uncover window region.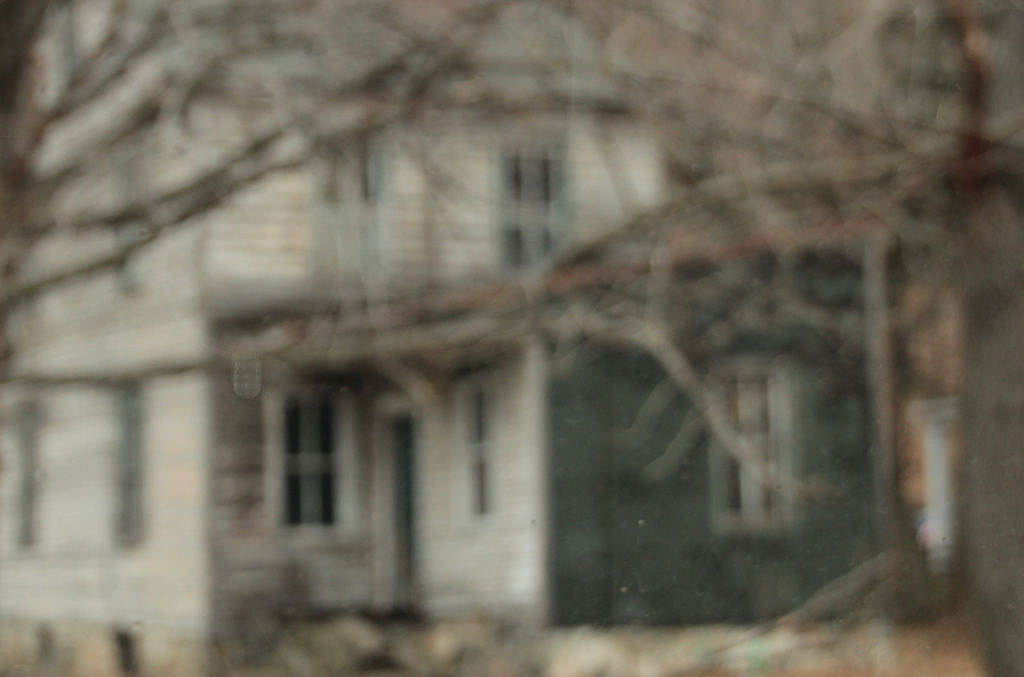
Uncovered: Rect(112, 377, 141, 548).
